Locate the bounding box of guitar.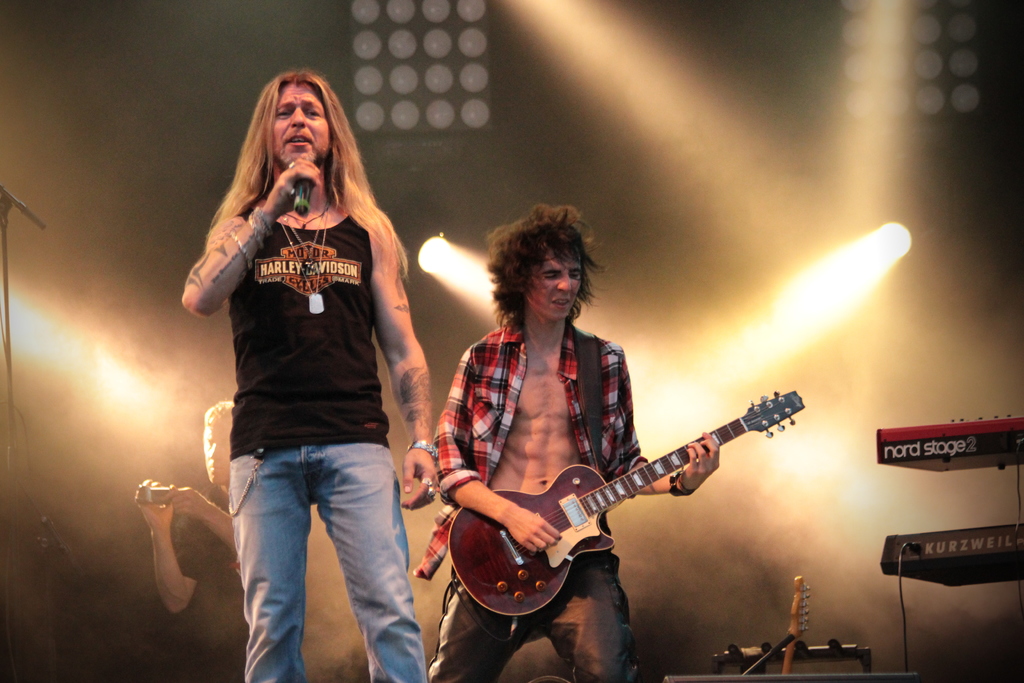
Bounding box: select_region(432, 386, 802, 641).
